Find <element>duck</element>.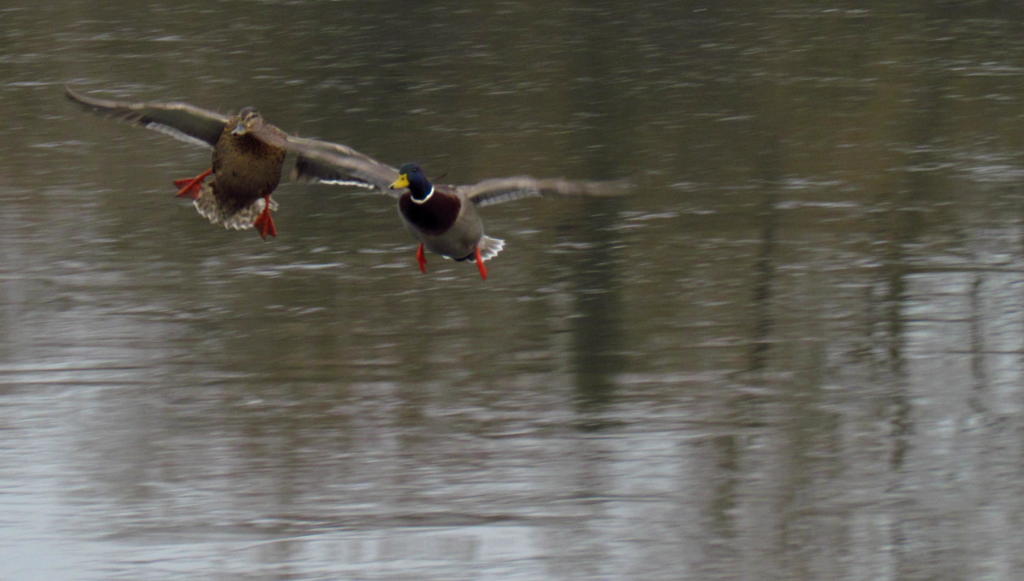
[63,84,391,247].
